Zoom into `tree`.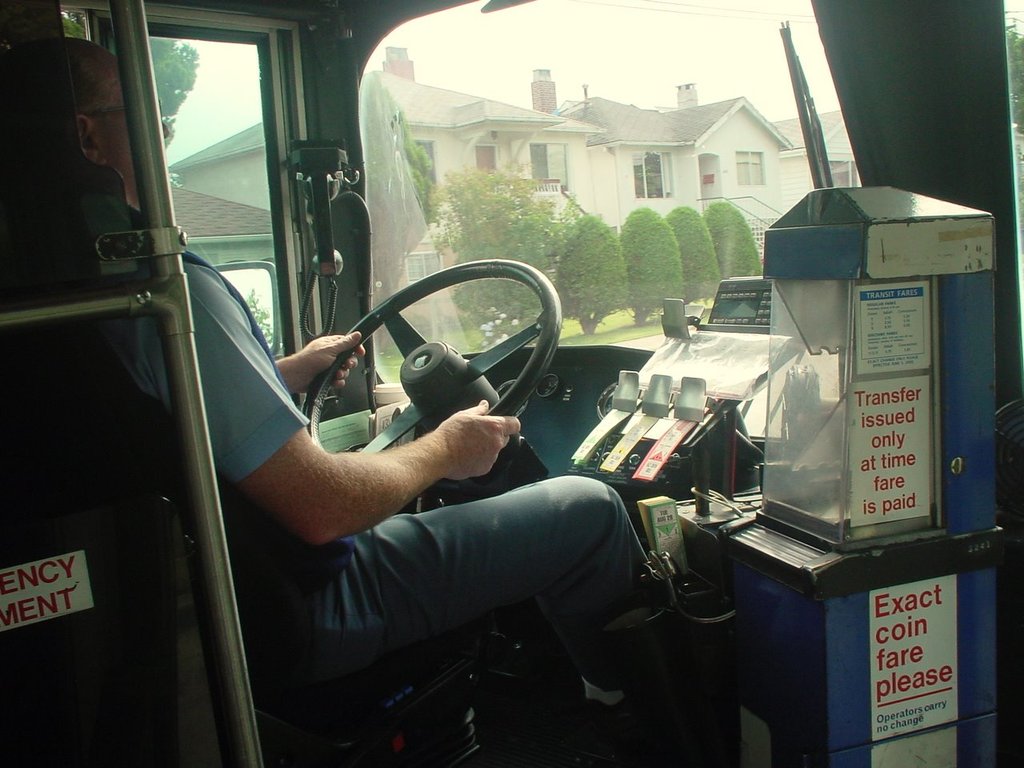
Zoom target: box=[695, 194, 759, 281].
